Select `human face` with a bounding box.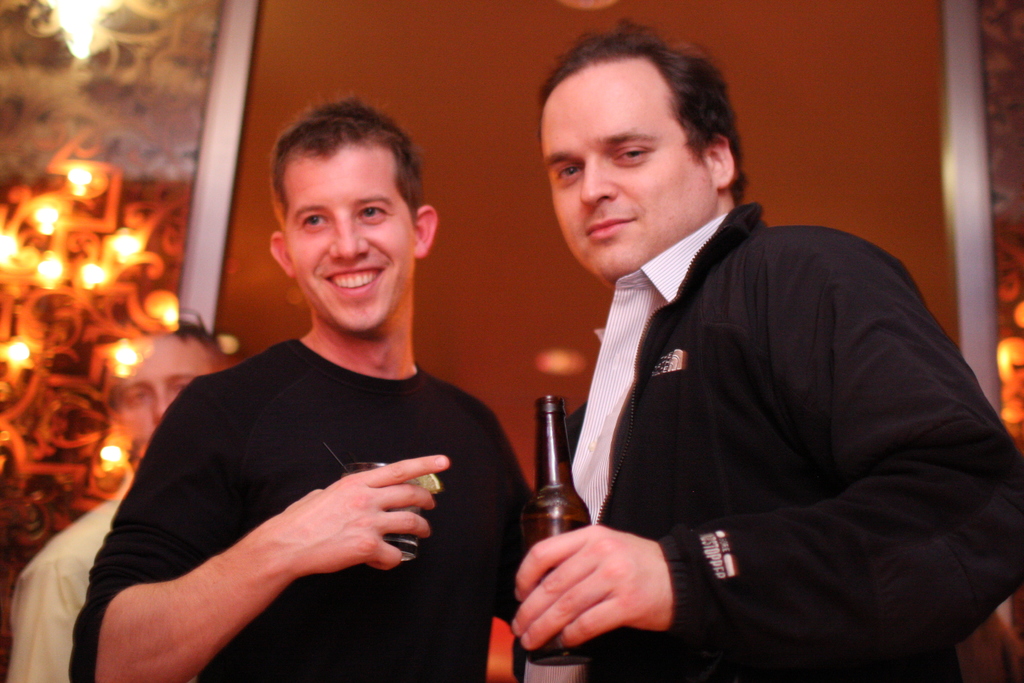
{"x1": 540, "y1": 72, "x2": 703, "y2": 281}.
